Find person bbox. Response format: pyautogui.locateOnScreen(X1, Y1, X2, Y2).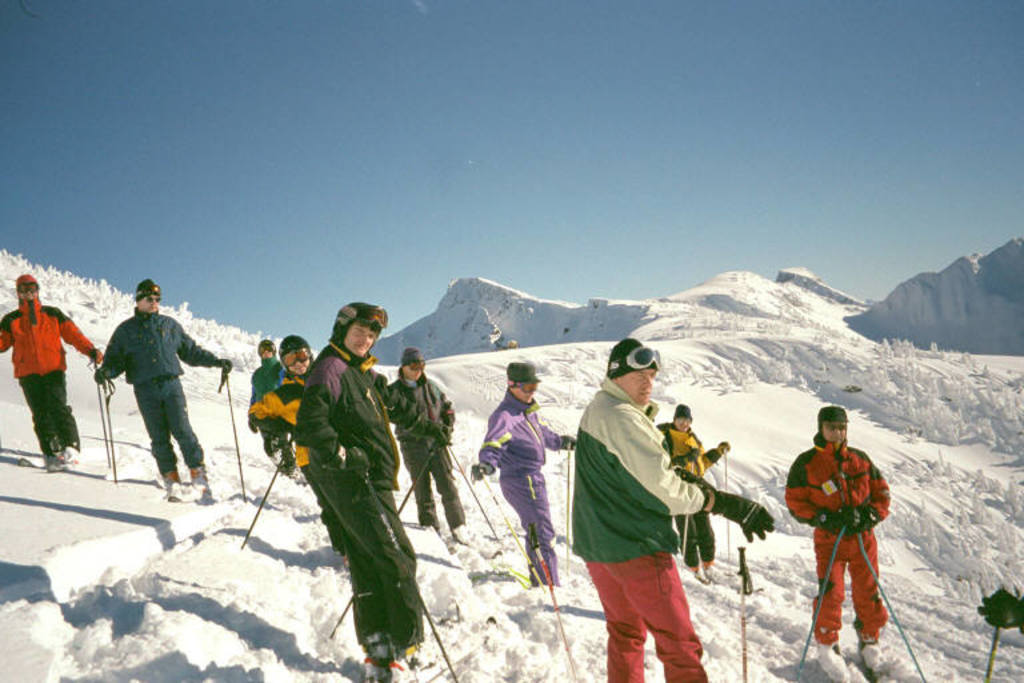
pyautogui.locateOnScreen(572, 336, 777, 682).
